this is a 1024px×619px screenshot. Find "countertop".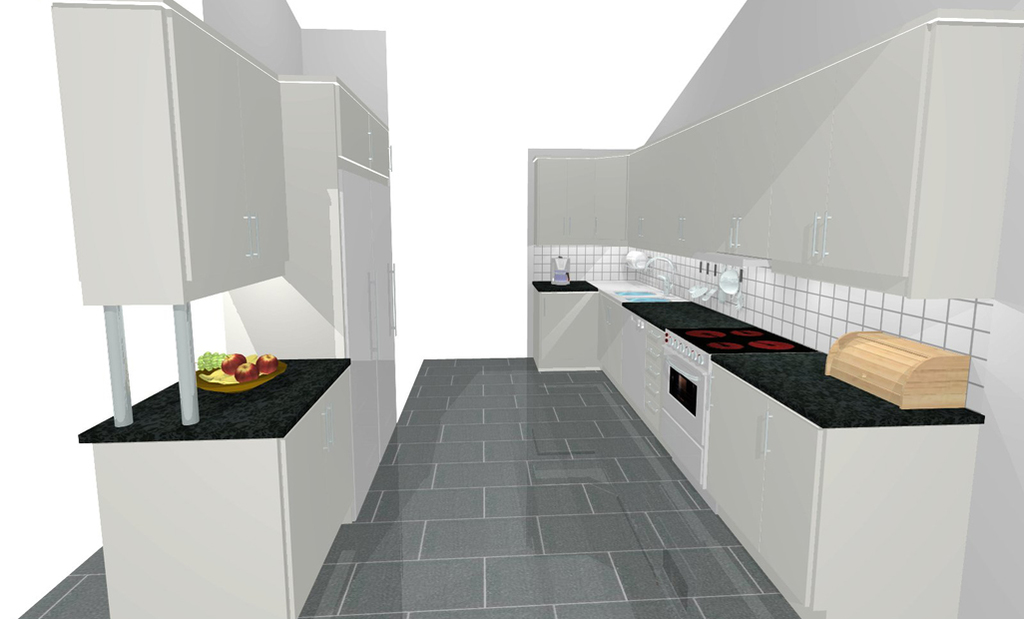
Bounding box: select_region(527, 282, 988, 434).
